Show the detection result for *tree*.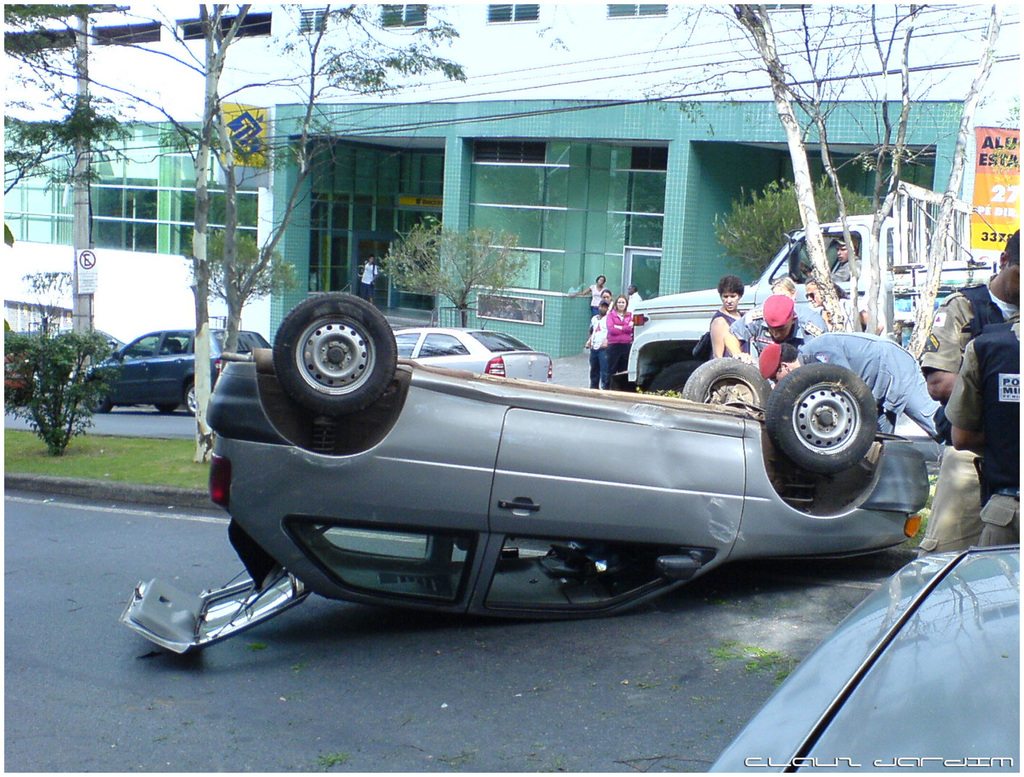
region(8, 291, 117, 451).
